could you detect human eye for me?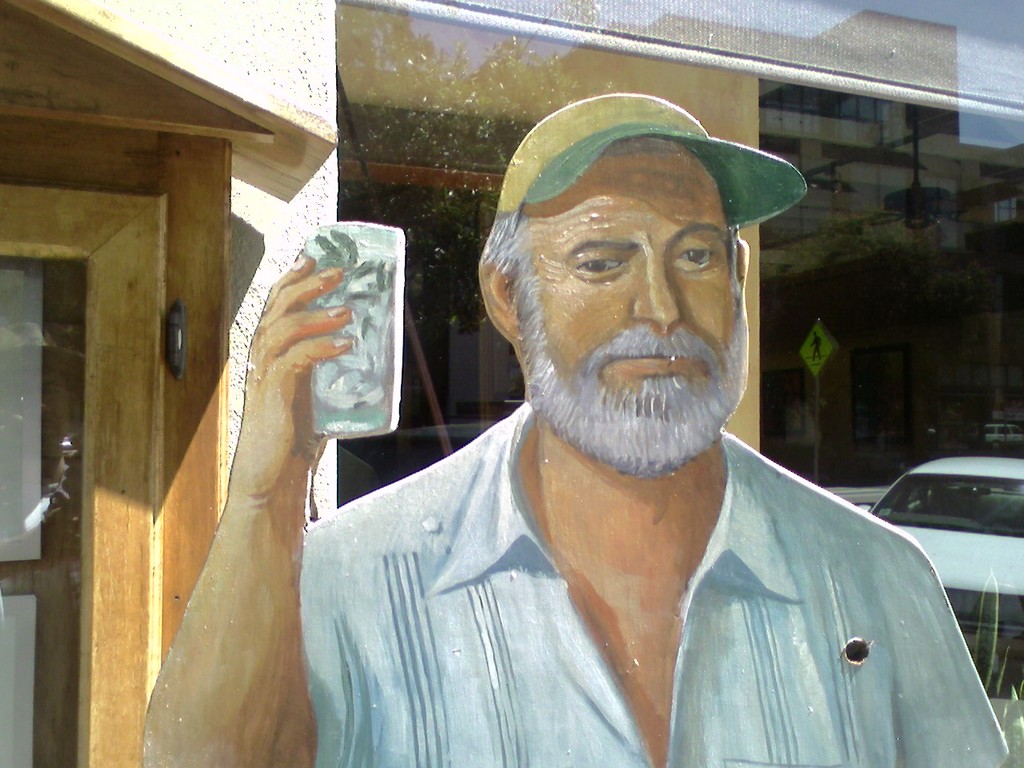
Detection result: box(675, 235, 719, 274).
